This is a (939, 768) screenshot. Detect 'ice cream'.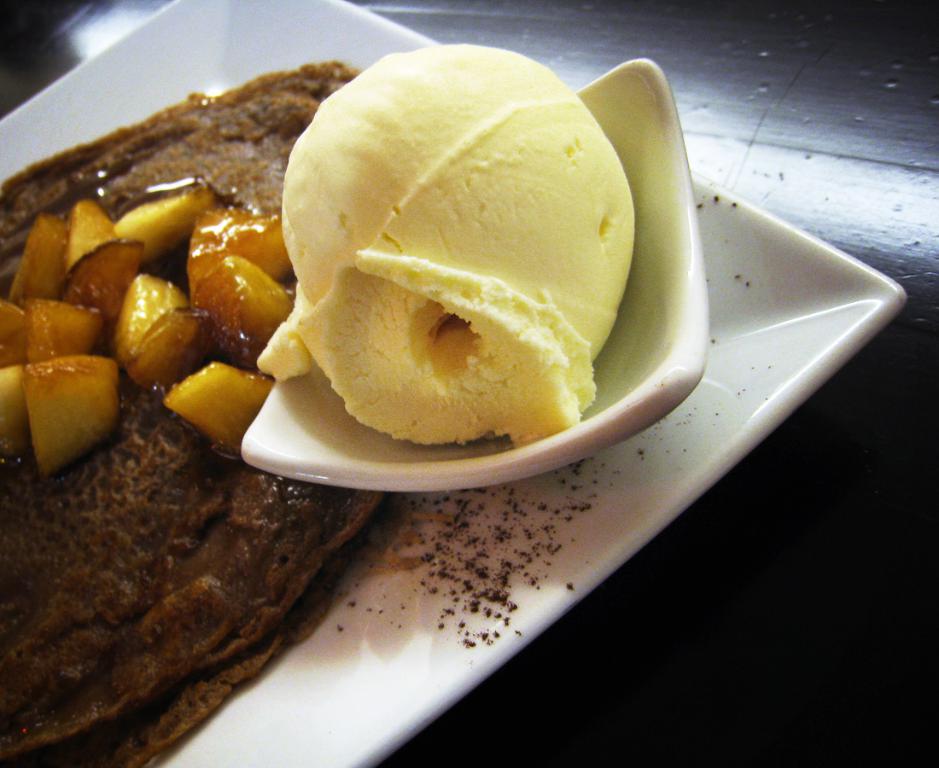
detection(233, 51, 688, 469).
